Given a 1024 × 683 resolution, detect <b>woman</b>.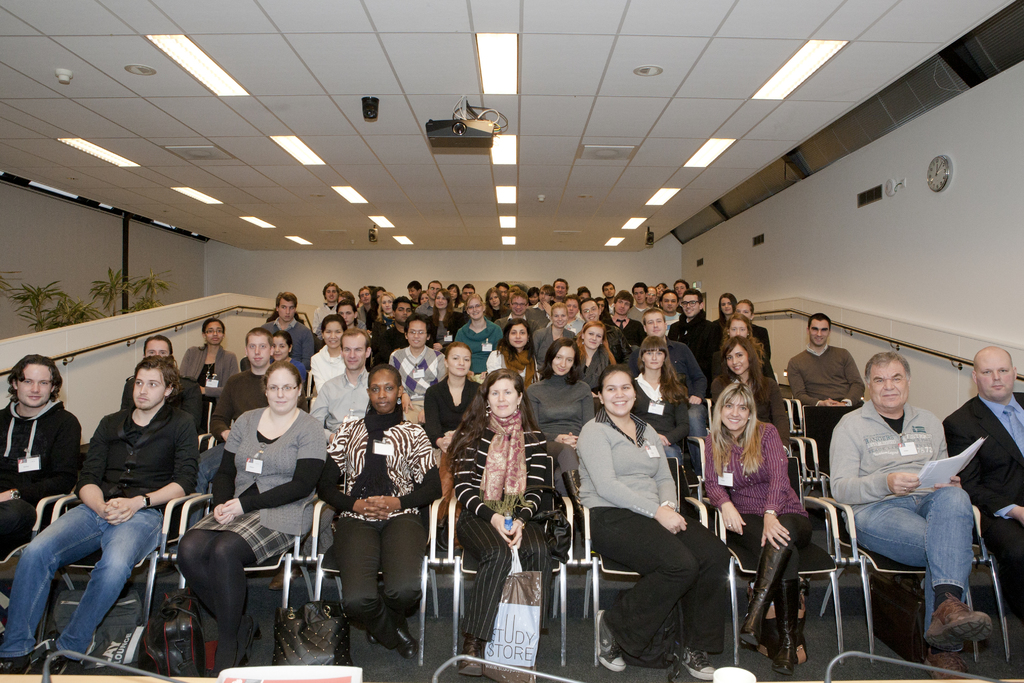
176 318 242 449.
